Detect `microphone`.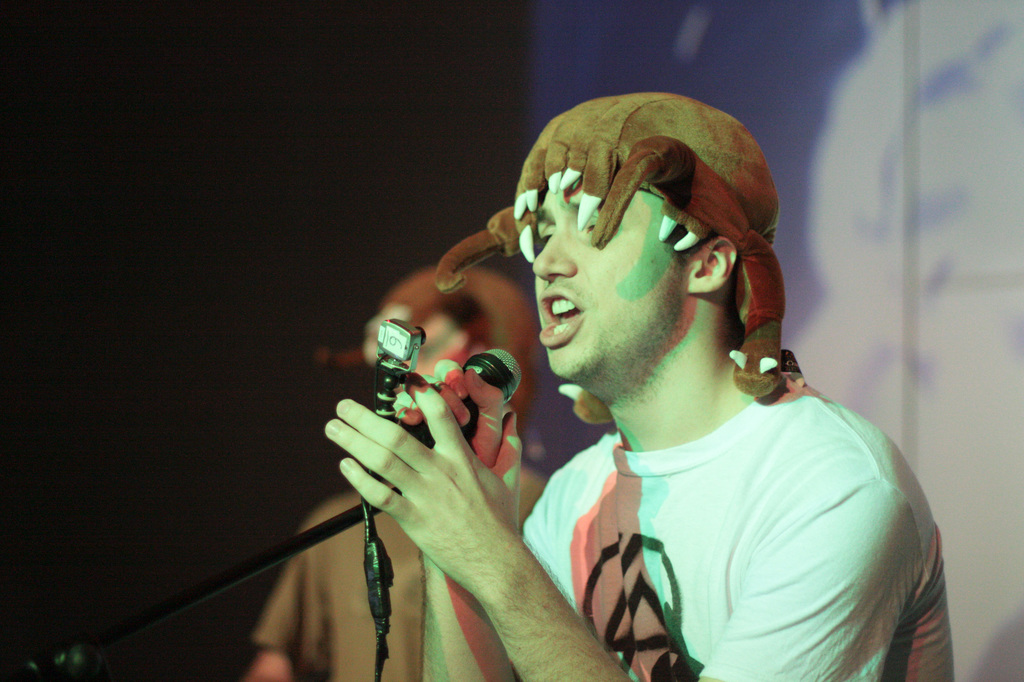
Detected at box=[420, 348, 524, 428].
